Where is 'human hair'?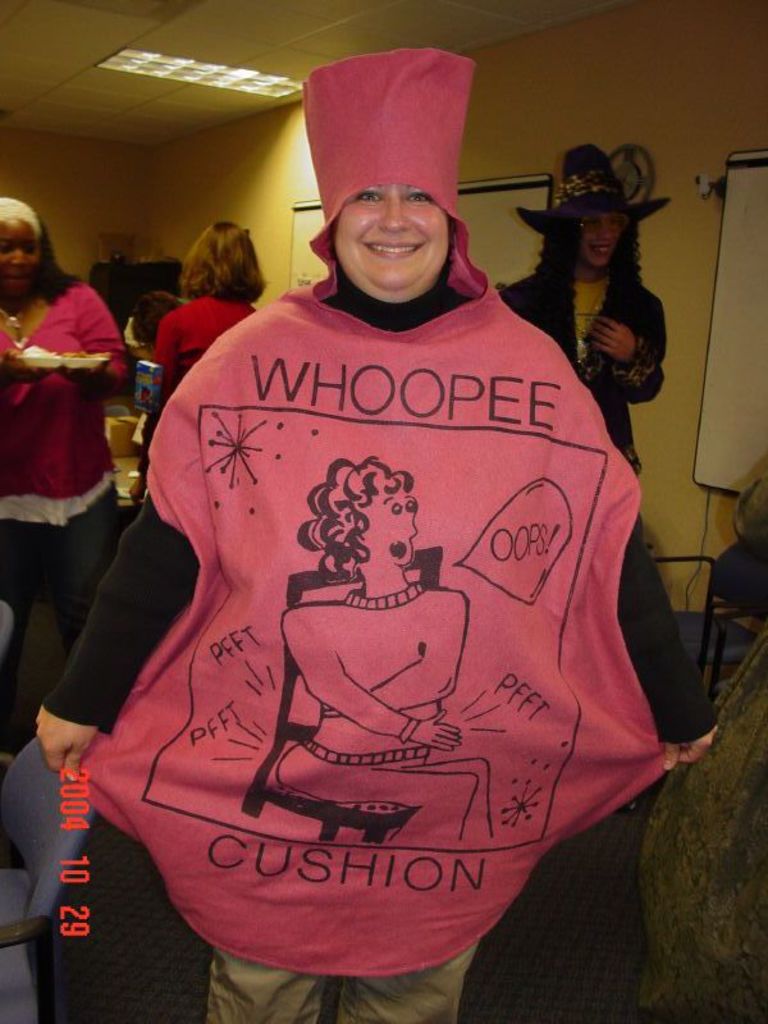
bbox=(0, 195, 69, 298).
